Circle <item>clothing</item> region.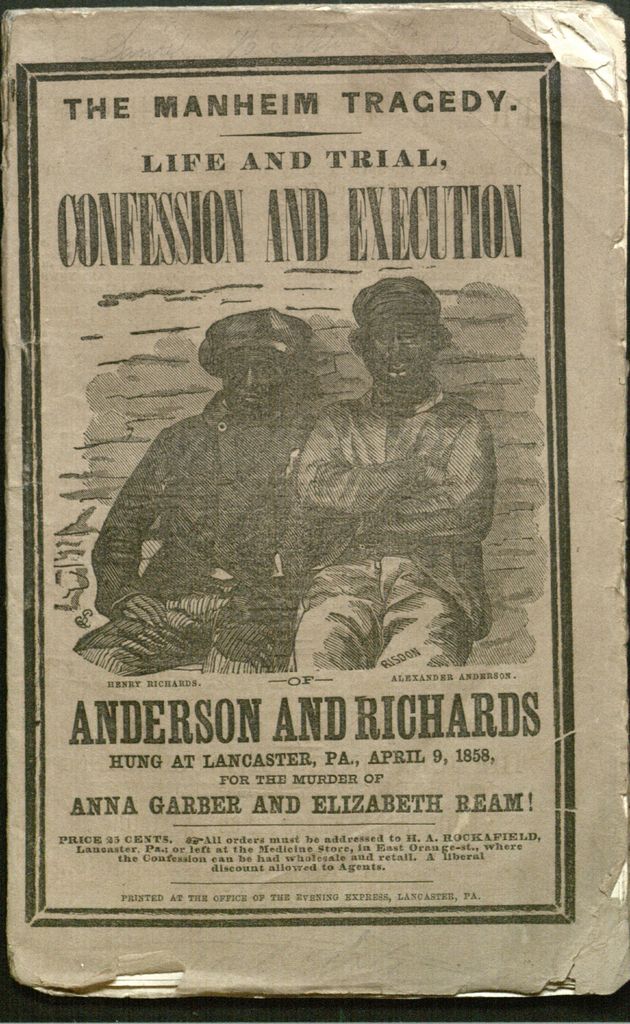
Region: <bbox>296, 394, 500, 673</bbox>.
